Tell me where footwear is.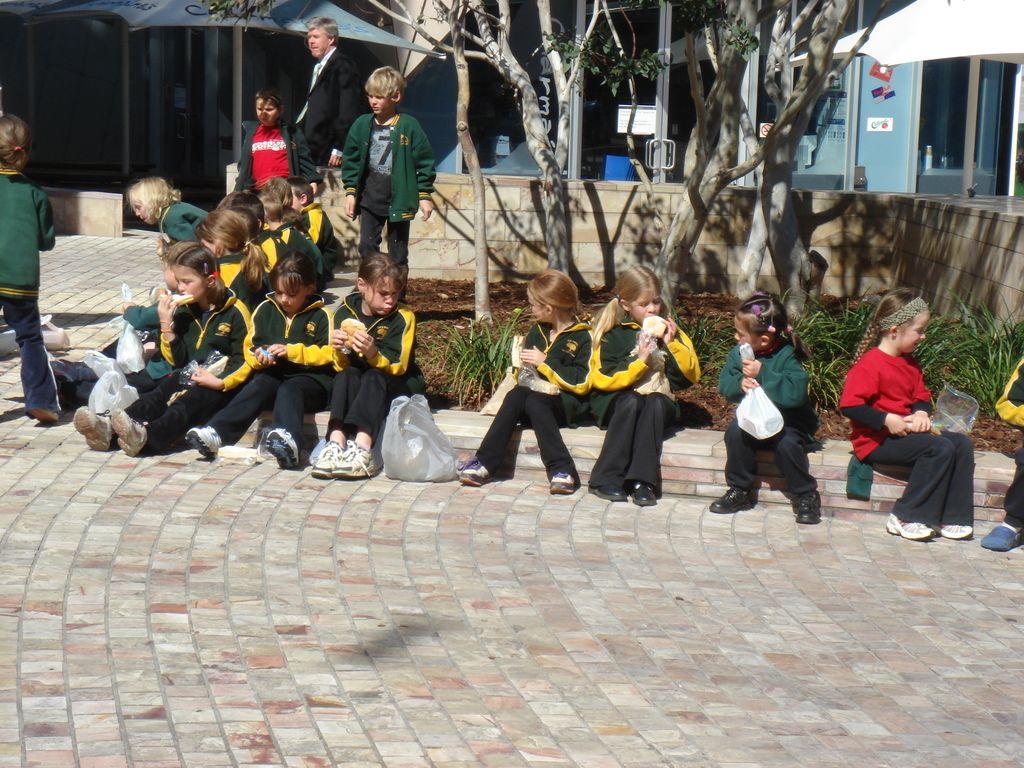
footwear is at region(884, 513, 935, 540).
